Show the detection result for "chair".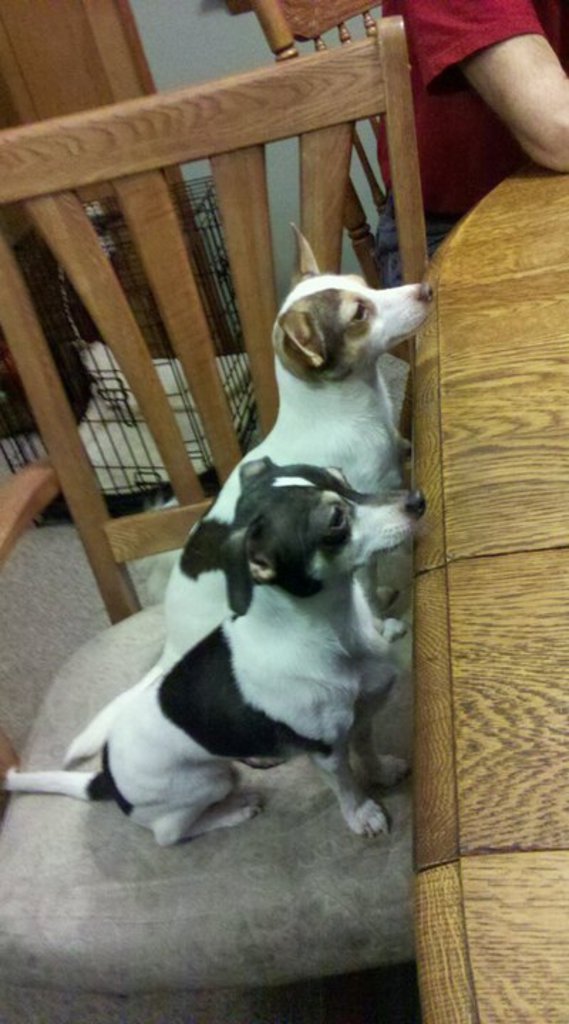
252:0:404:441.
